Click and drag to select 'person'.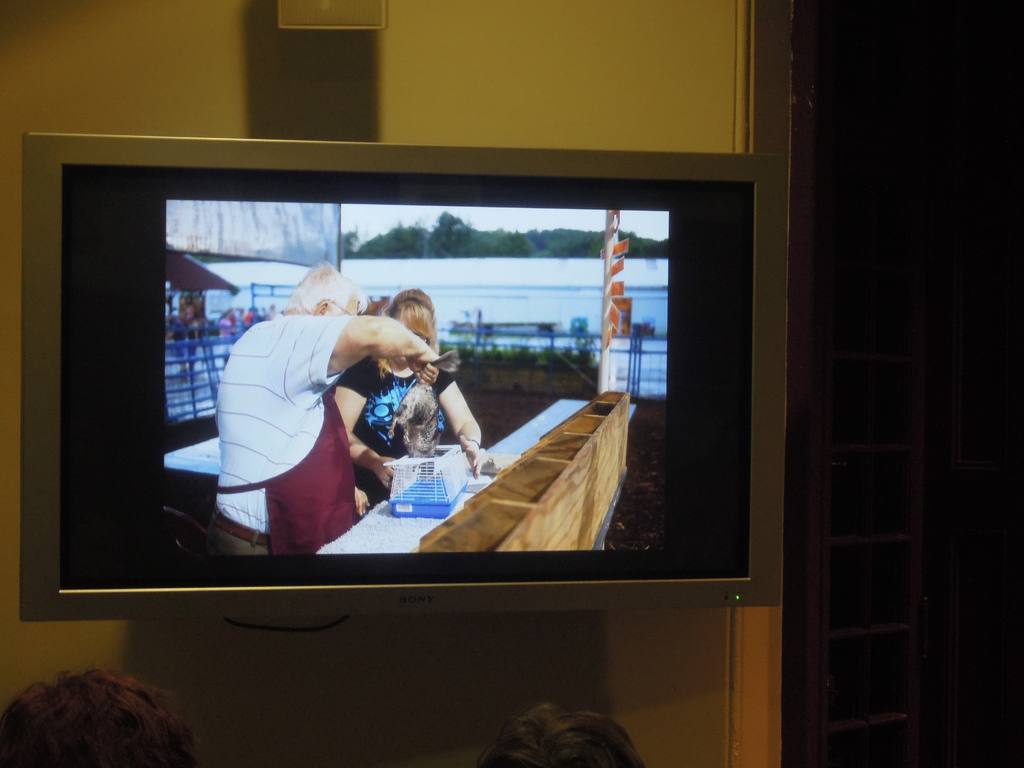
Selection: (x1=225, y1=310, x2=239, y2=331).
